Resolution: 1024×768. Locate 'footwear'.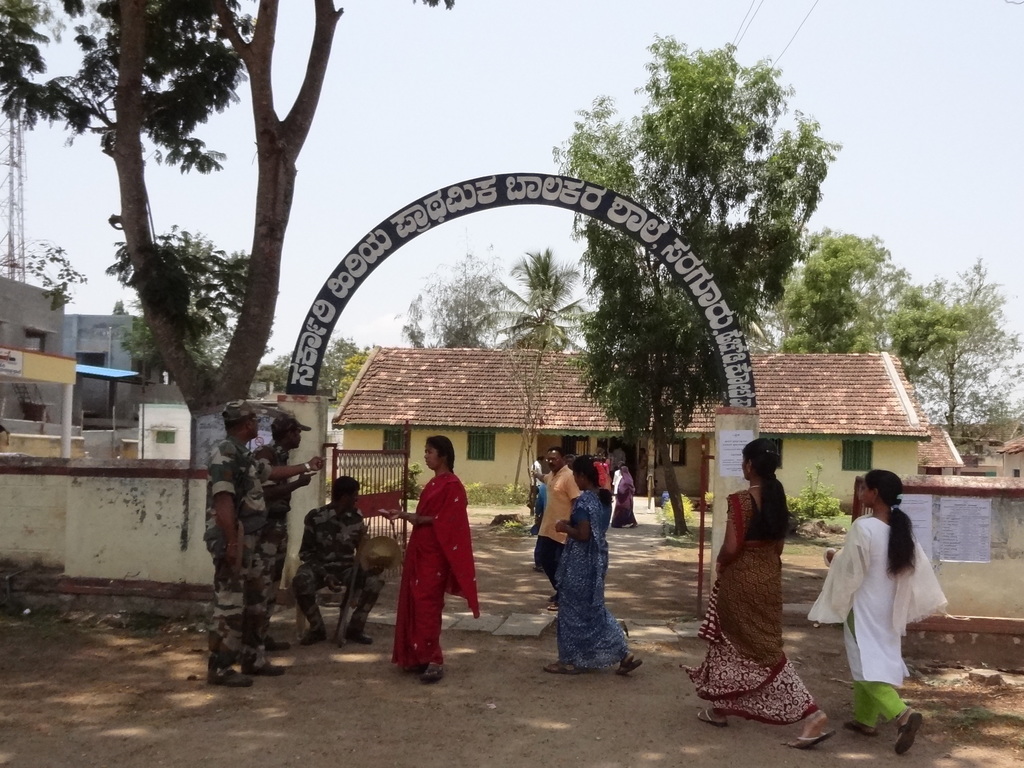
bbox=(531, 564, 541, 575).
